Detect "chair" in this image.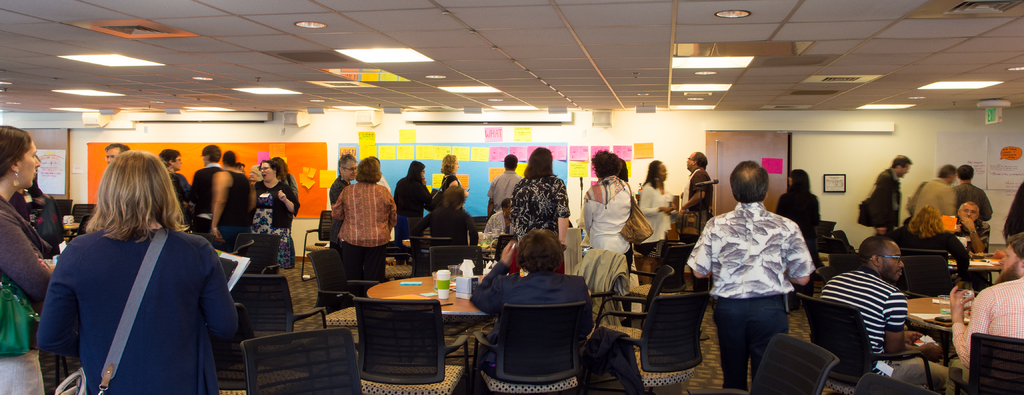
Detection: (241,334,362,394).
